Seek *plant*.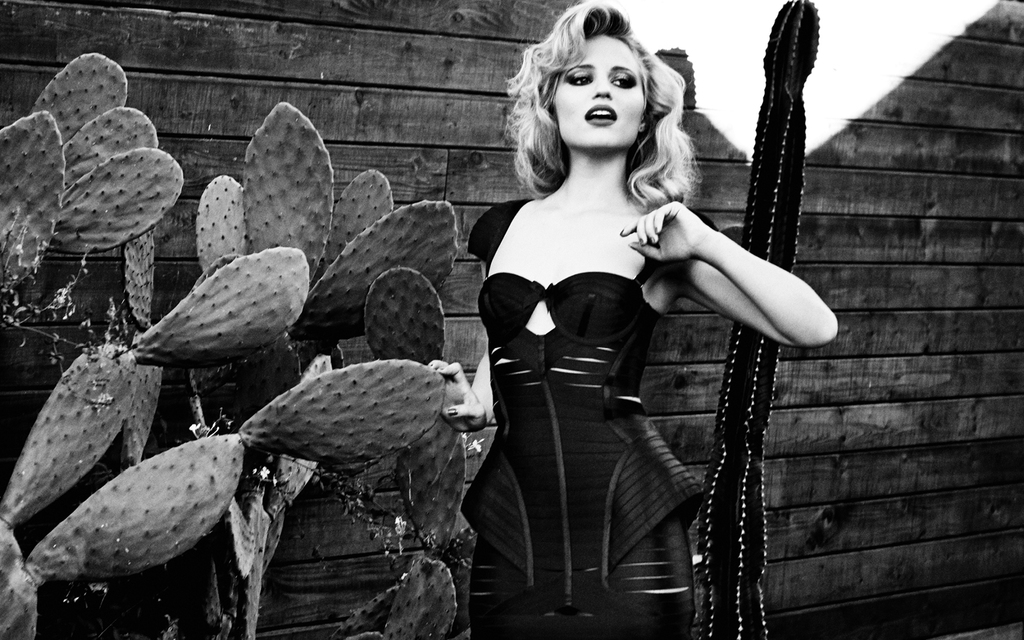
bbox(0, 50, 474, 639).
